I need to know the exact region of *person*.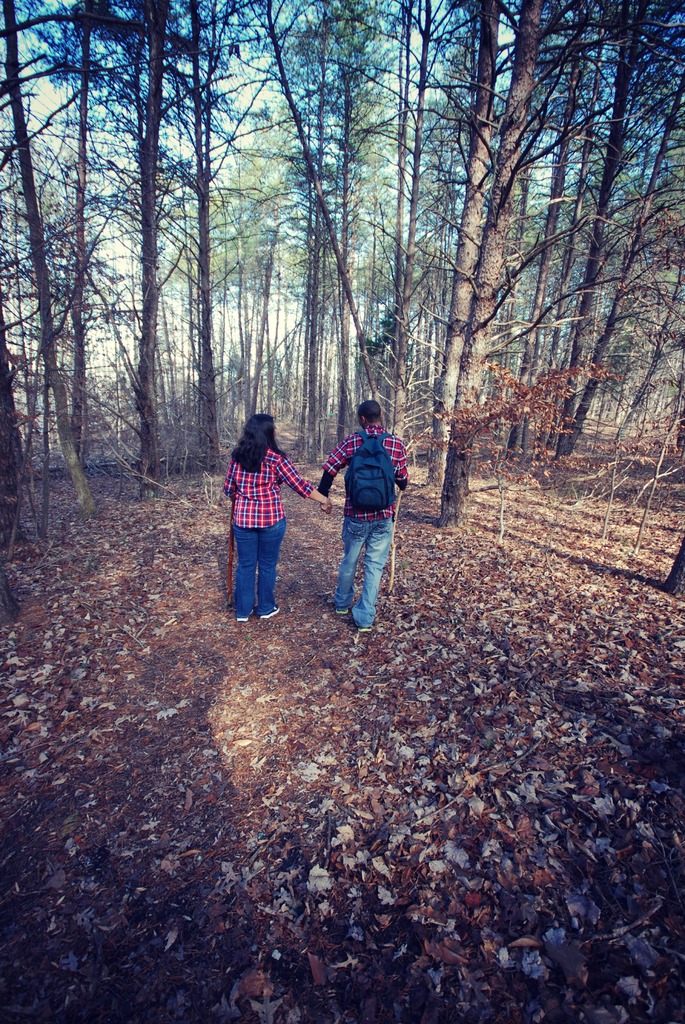
Region: bbox=[221, 412, 320, 627].
